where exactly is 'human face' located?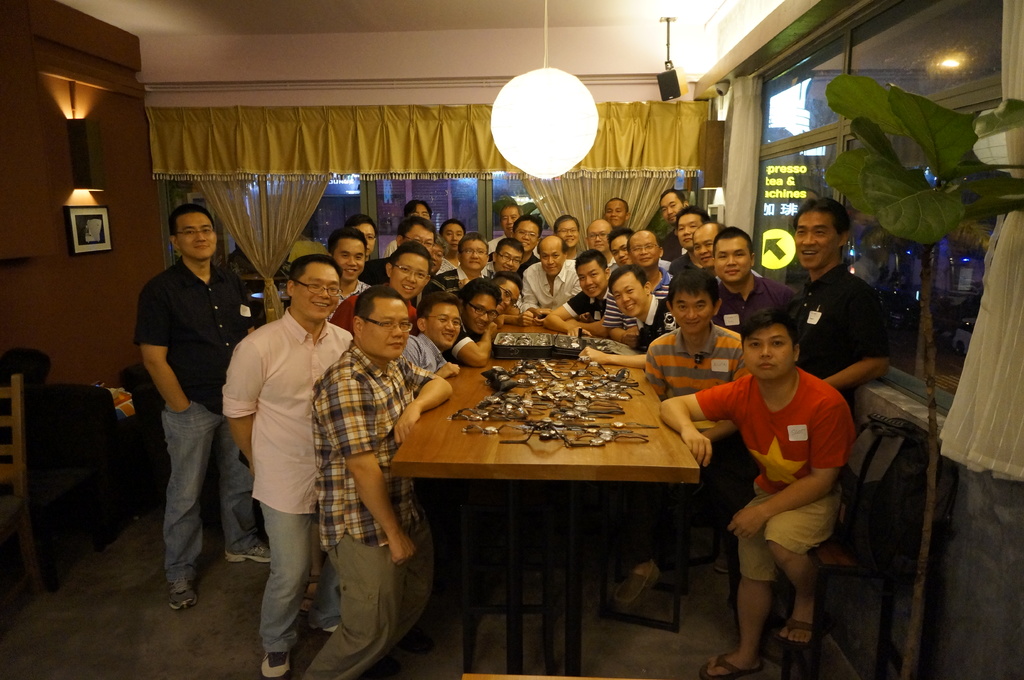
Its bounding box is [left=541, top=243, right=565, bottom=274].
